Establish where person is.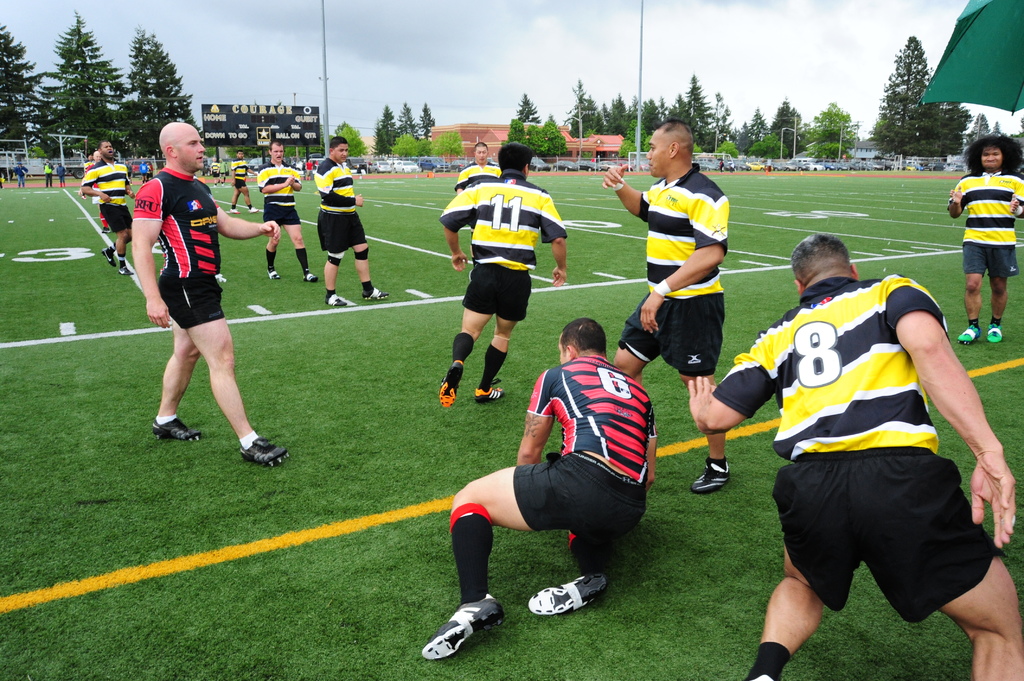
Established at region(437, 141, 568, 410).
